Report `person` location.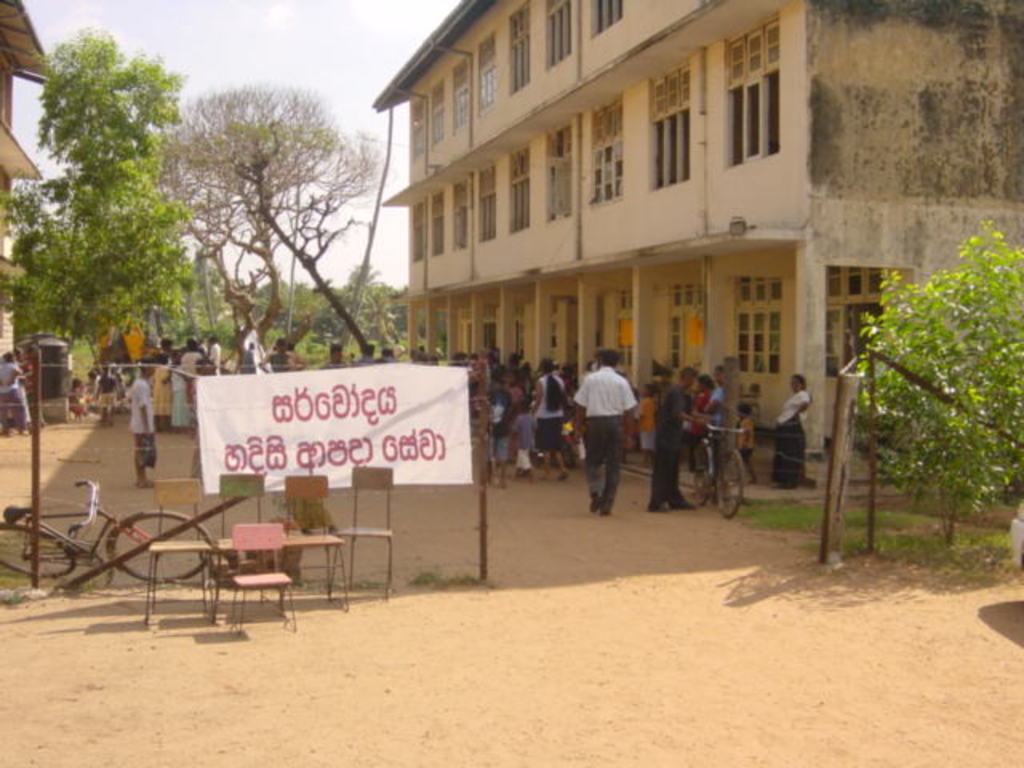
Report: box(123, 355, 157, 491).
